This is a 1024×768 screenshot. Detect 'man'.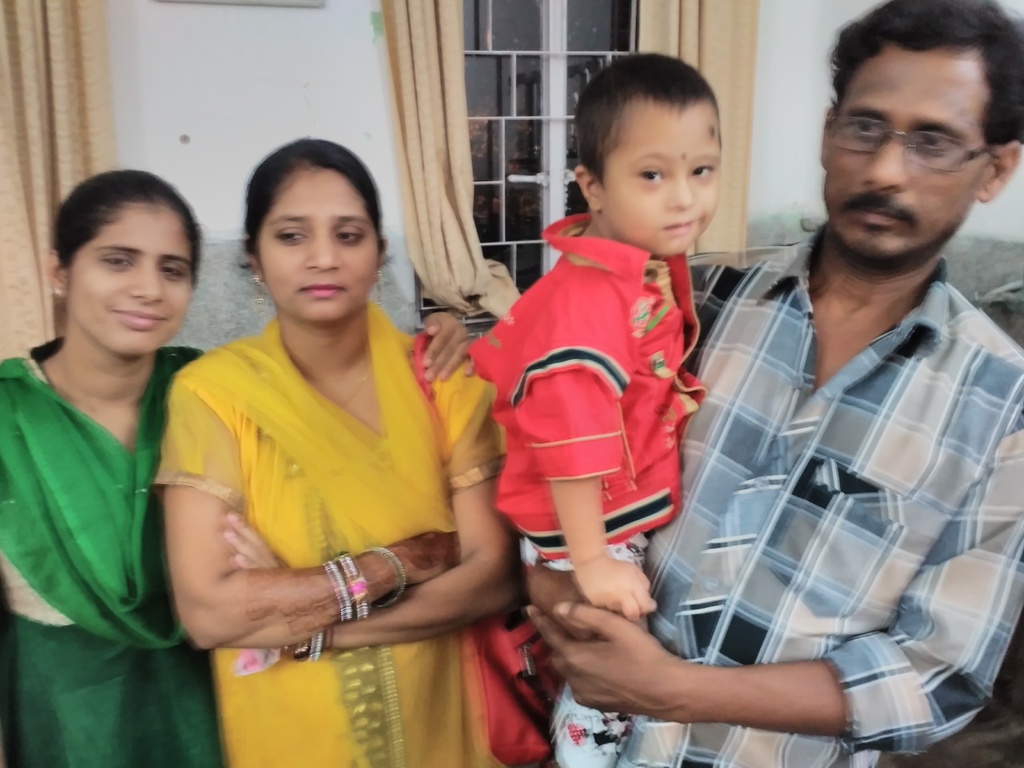
<region>549, 33, 998, 752</region>.
